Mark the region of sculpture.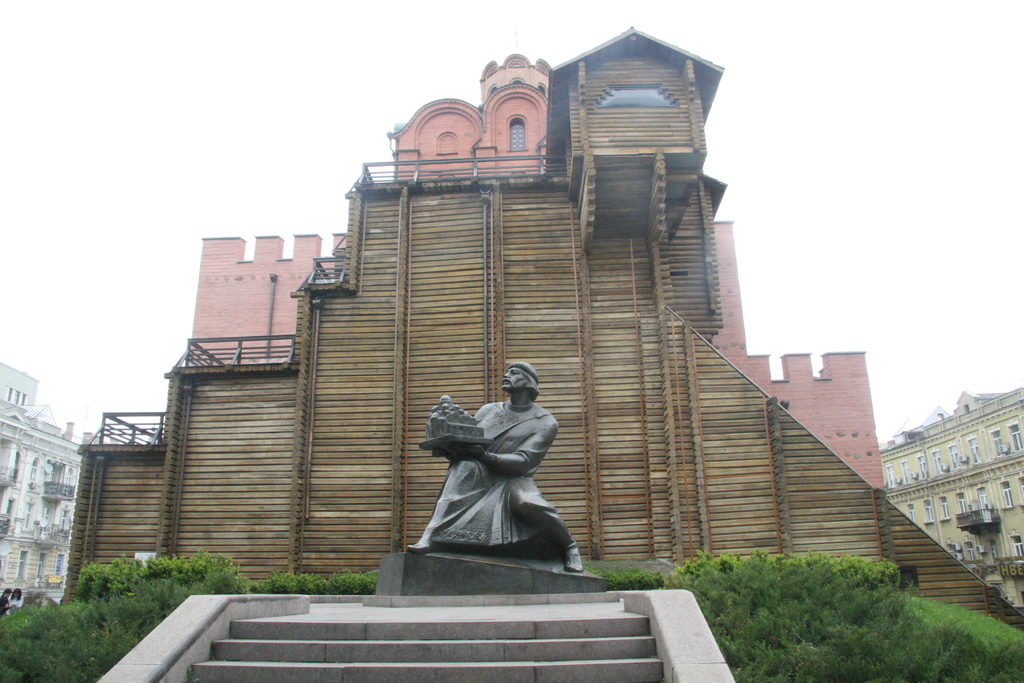
Region: bbox=[397, 352, 582, 577].
